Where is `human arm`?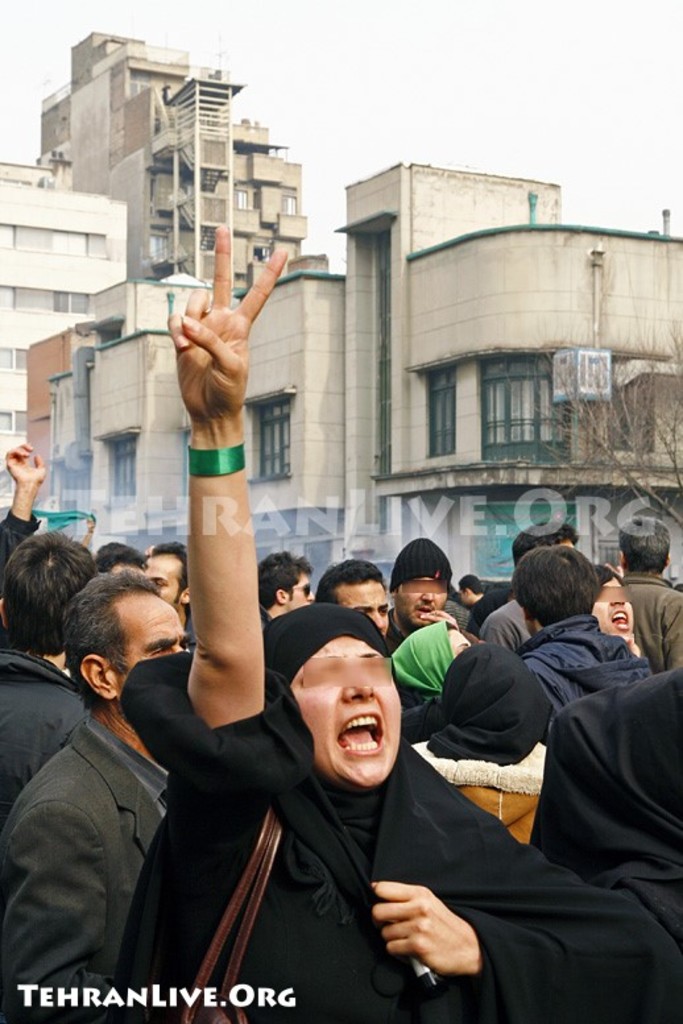
BBox(0, 800, 105, 1023).
